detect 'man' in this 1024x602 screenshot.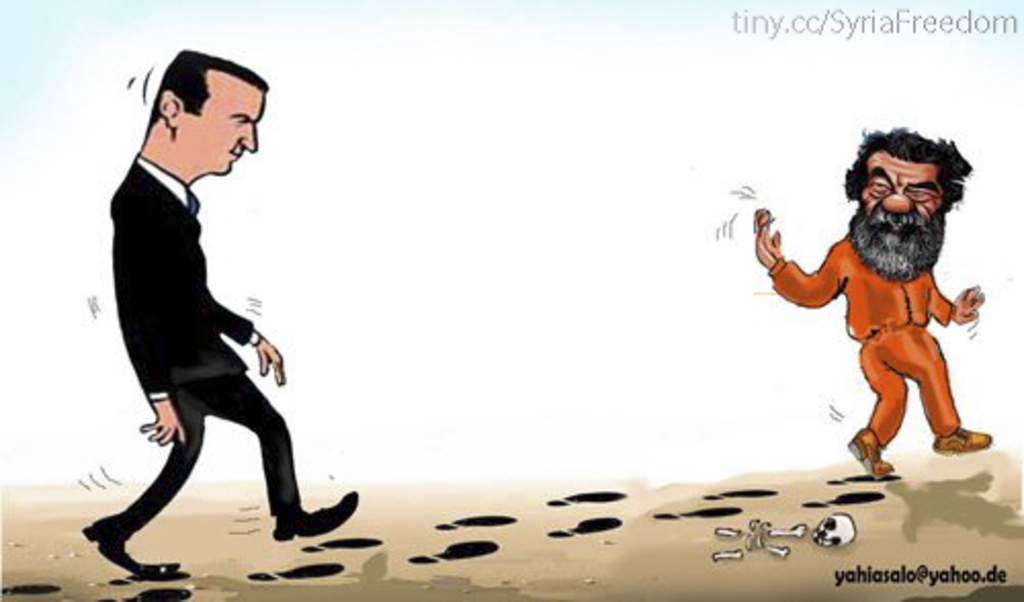
Detection: locate(731, 113, 1004, 483).
